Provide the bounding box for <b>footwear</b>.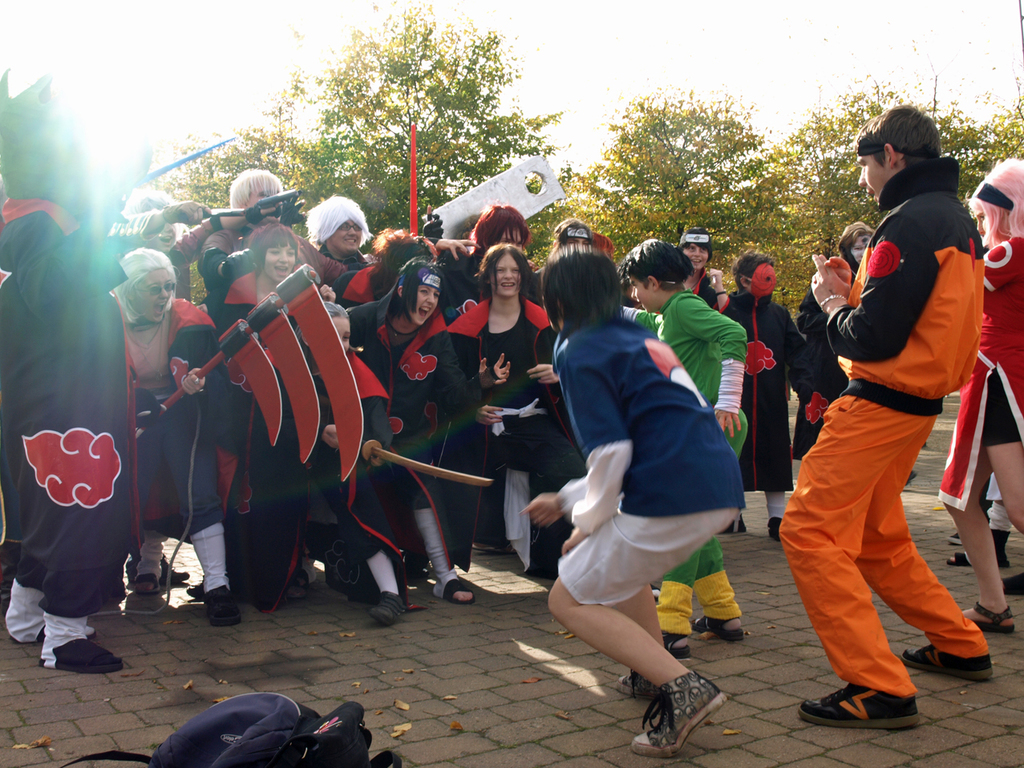
<bbox>948, 533, 962, 545</bbox>.
